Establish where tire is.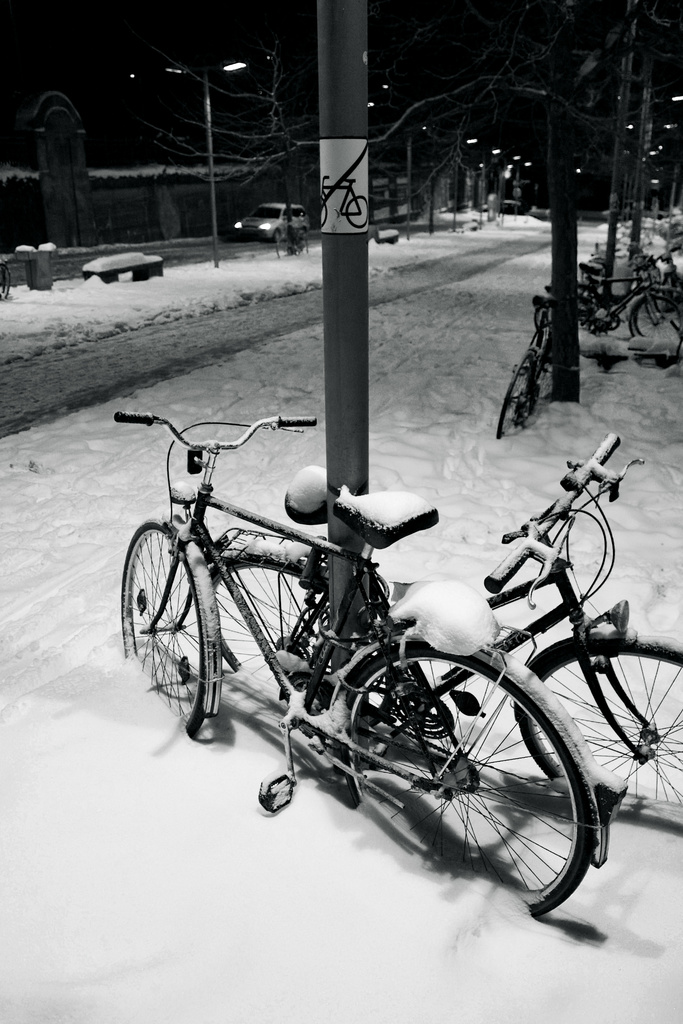
Established at detection(634, 299, 679, 337).
